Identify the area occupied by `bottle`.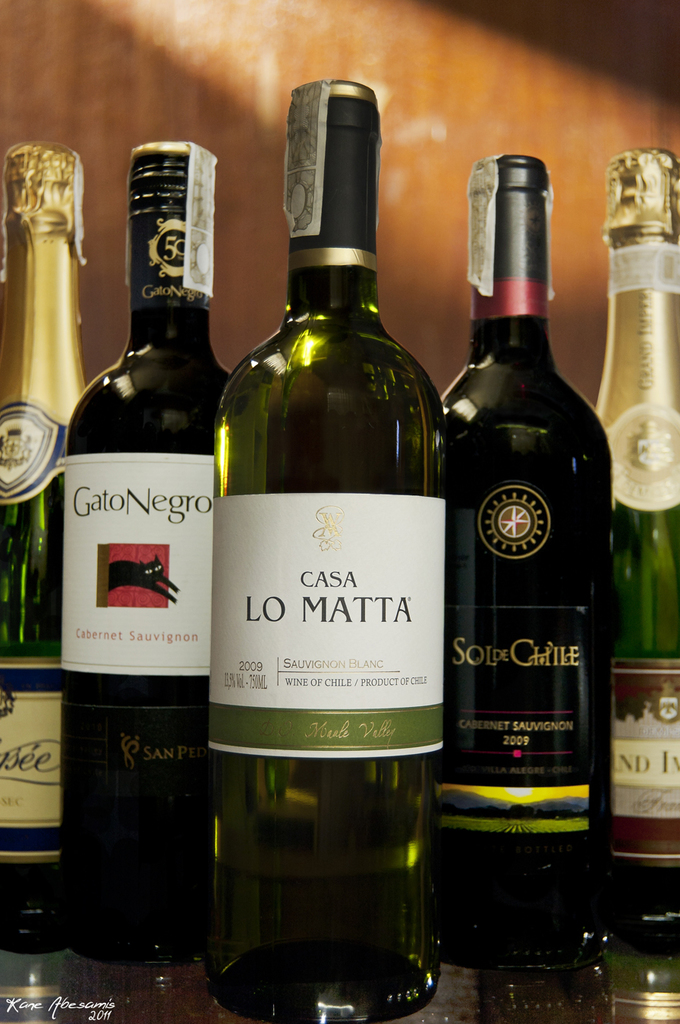
Area: (209,83,449,1023).
